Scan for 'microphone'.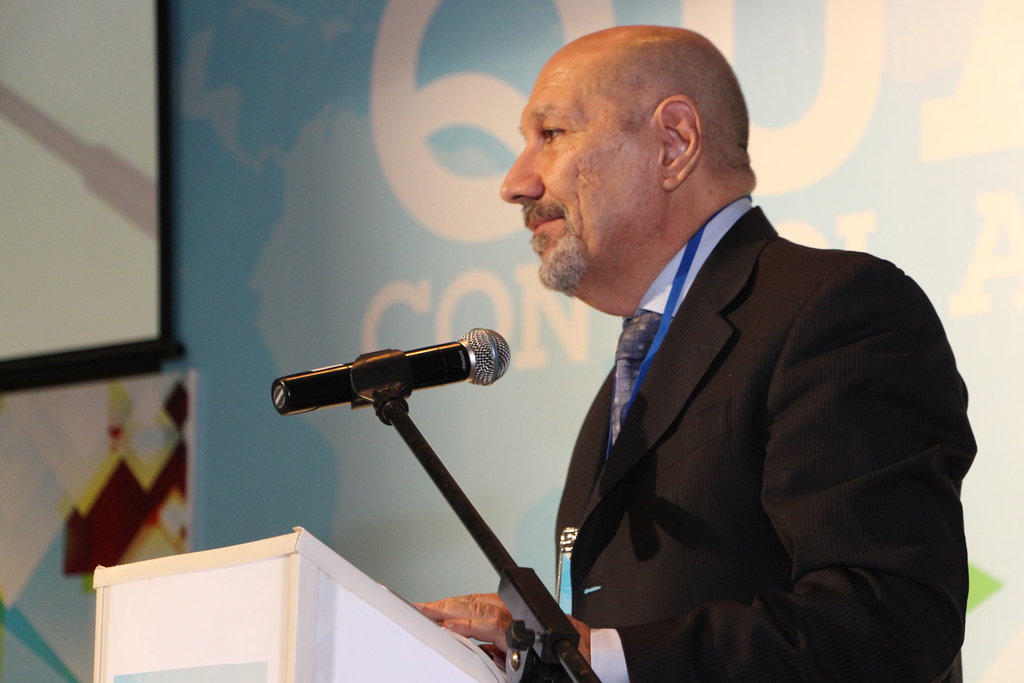
Scan result: (276, 331, 522, 436).
